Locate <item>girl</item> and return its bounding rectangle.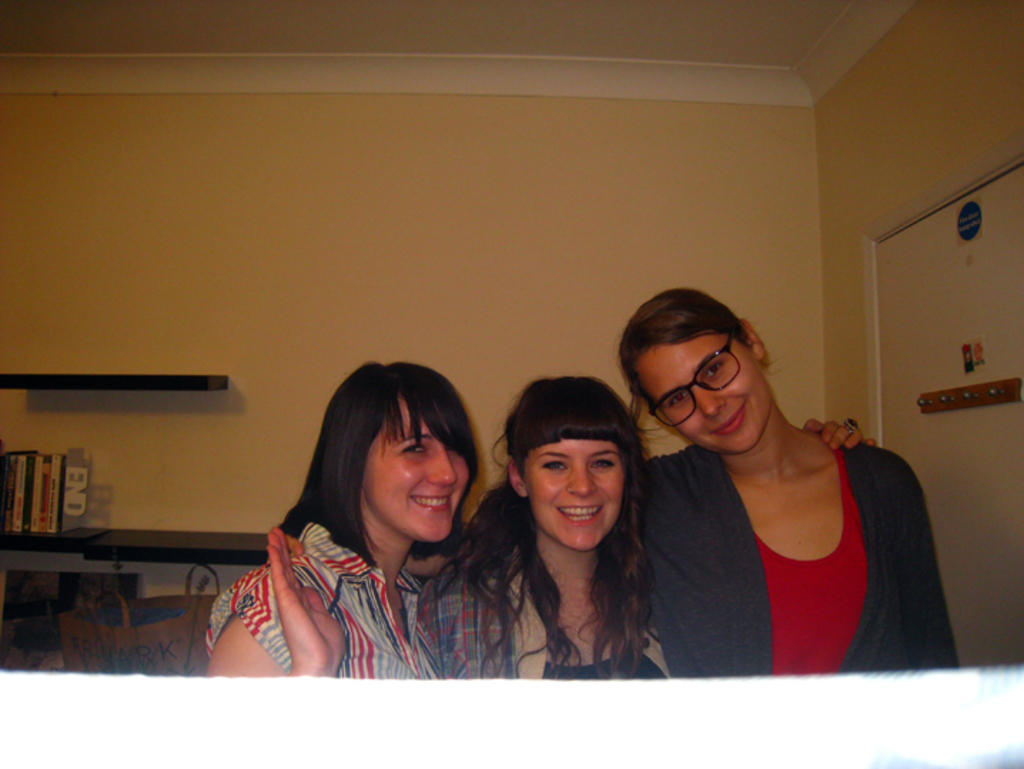
[left=201, top=364, right=481, bottom=681].
